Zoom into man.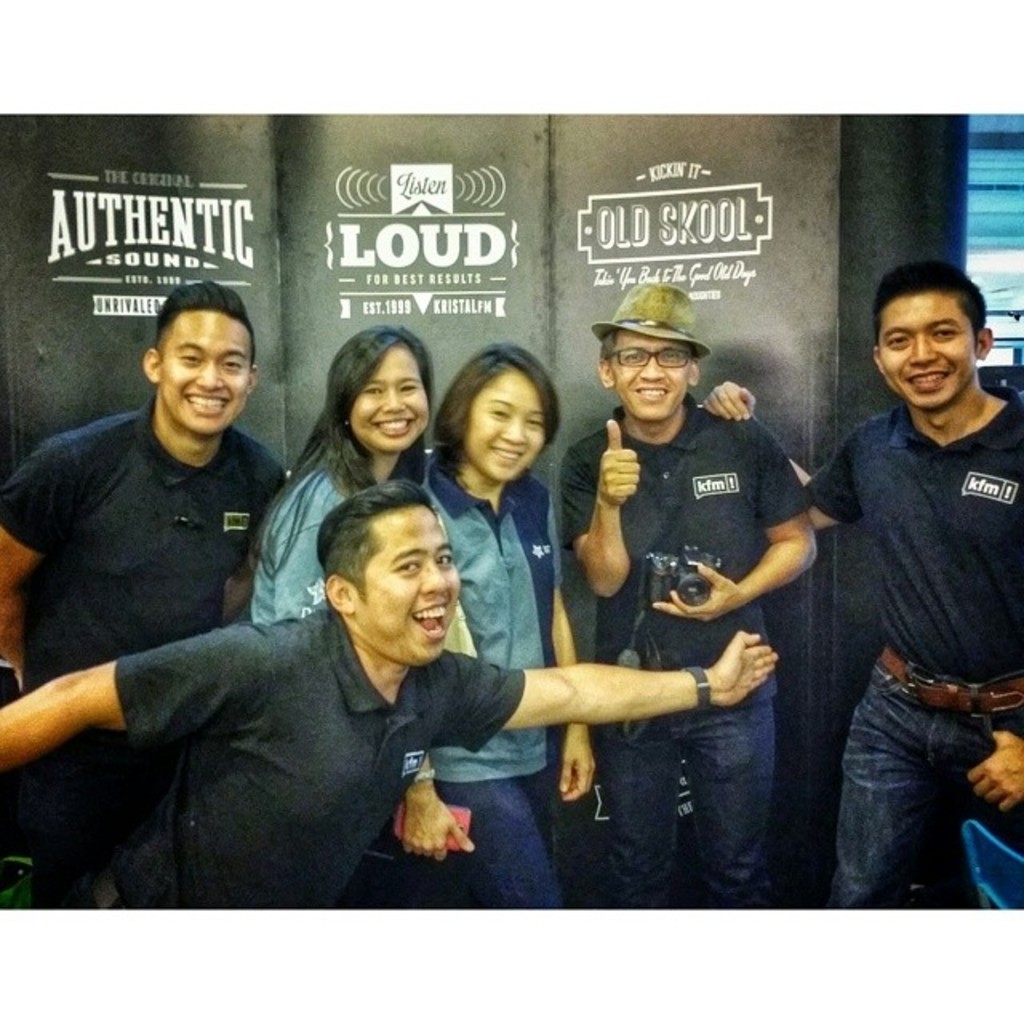
Zoom target: [552,282,816,934].
